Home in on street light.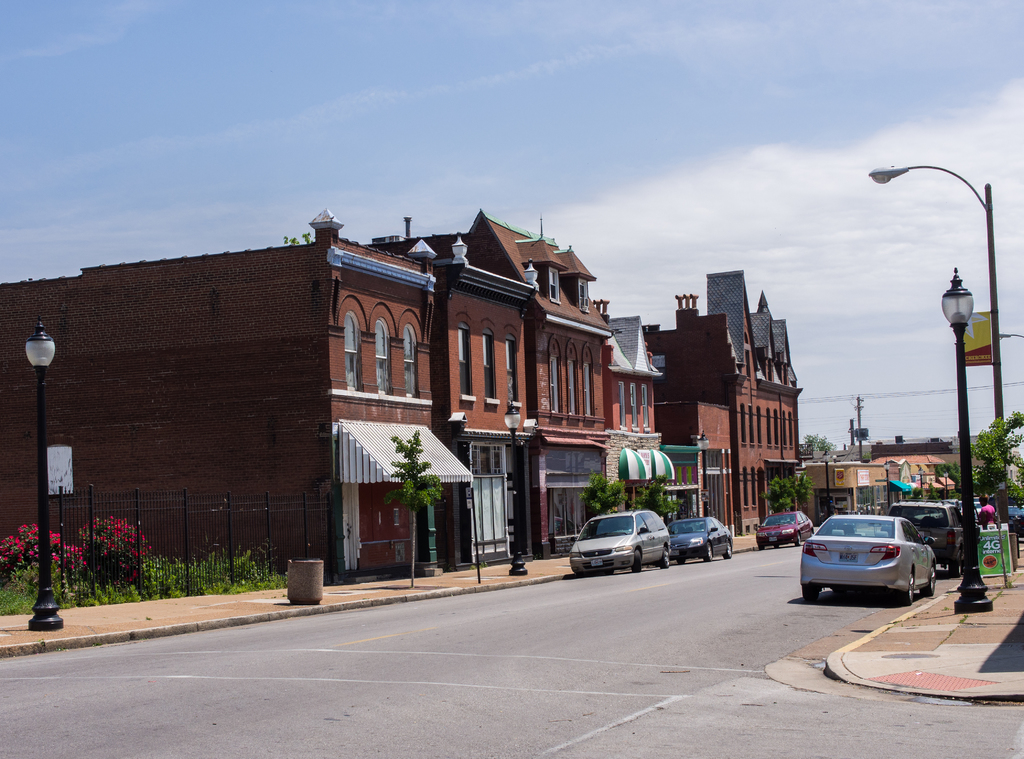
Homed in at (left=867, top=165, right=1011, bottom=494).
